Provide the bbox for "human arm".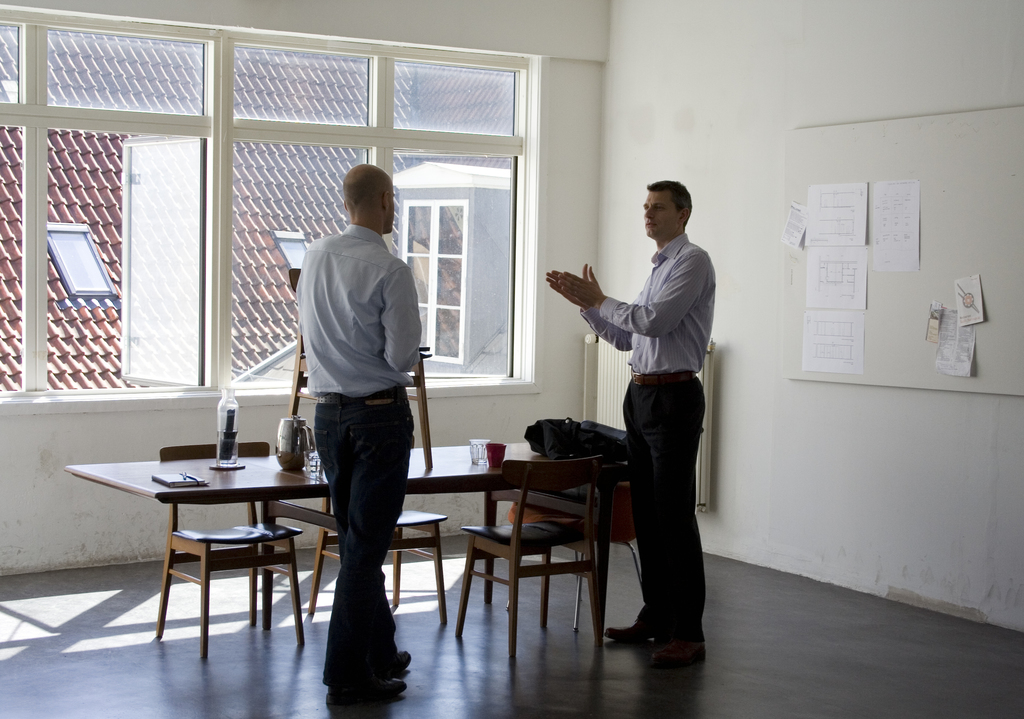
select_region(294, 240, 322, 337).
